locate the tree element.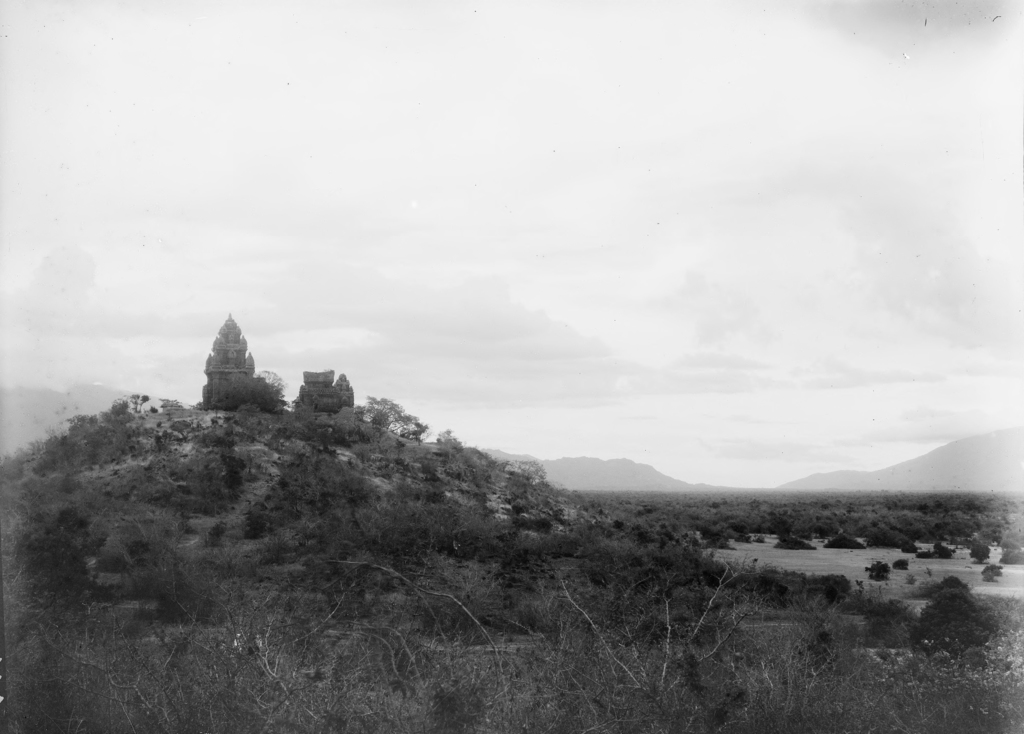
Element bbox: pyautogui.locateOnScreen(309, 453, 420, 589).
